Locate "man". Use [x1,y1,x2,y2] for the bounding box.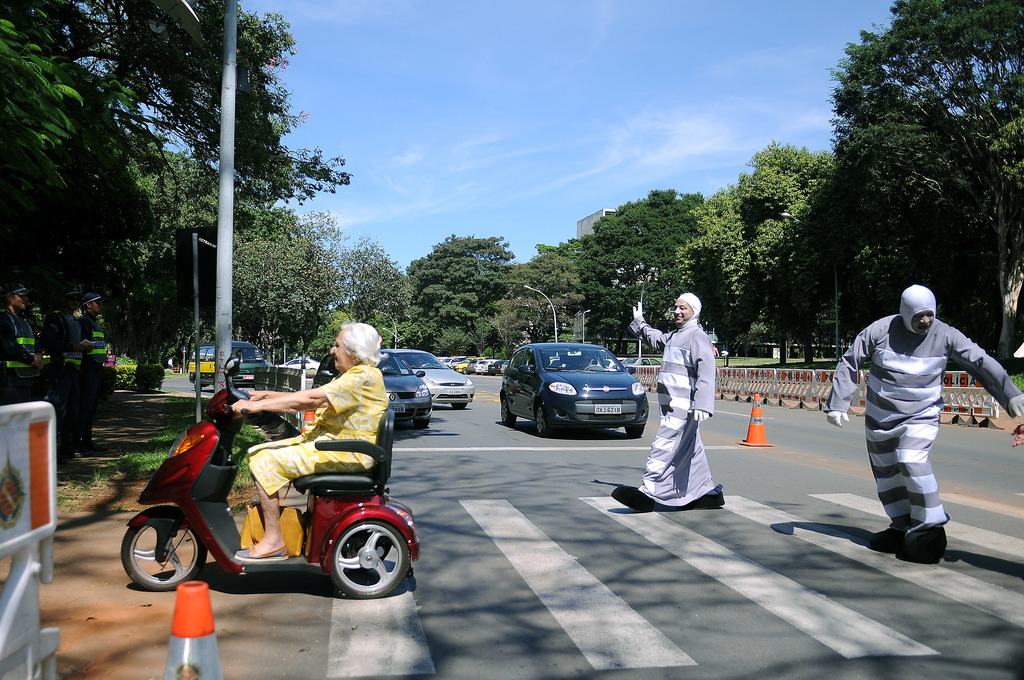
[607,292,724,513].
